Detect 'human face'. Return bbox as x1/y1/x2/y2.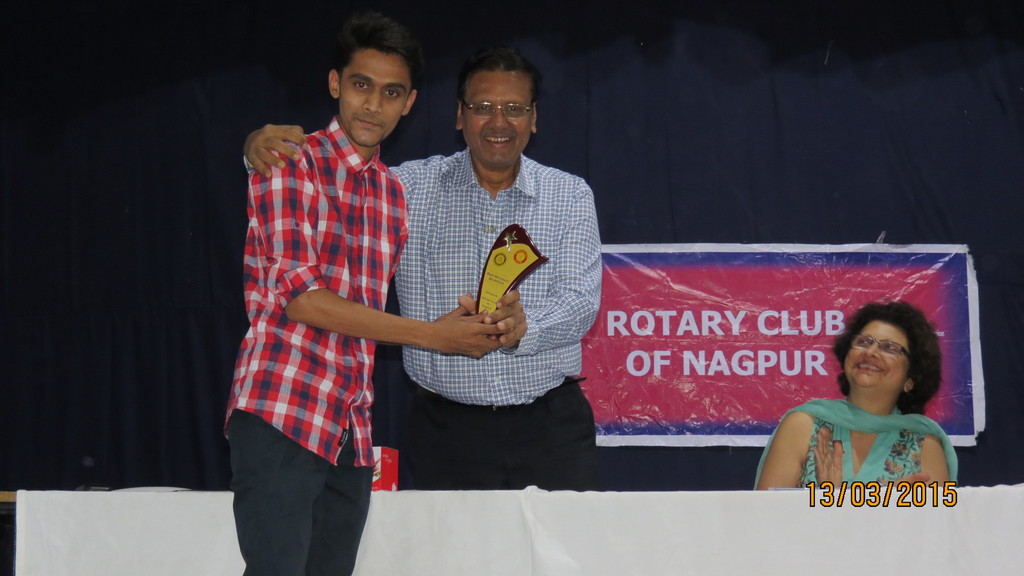
845/324/908/398.
